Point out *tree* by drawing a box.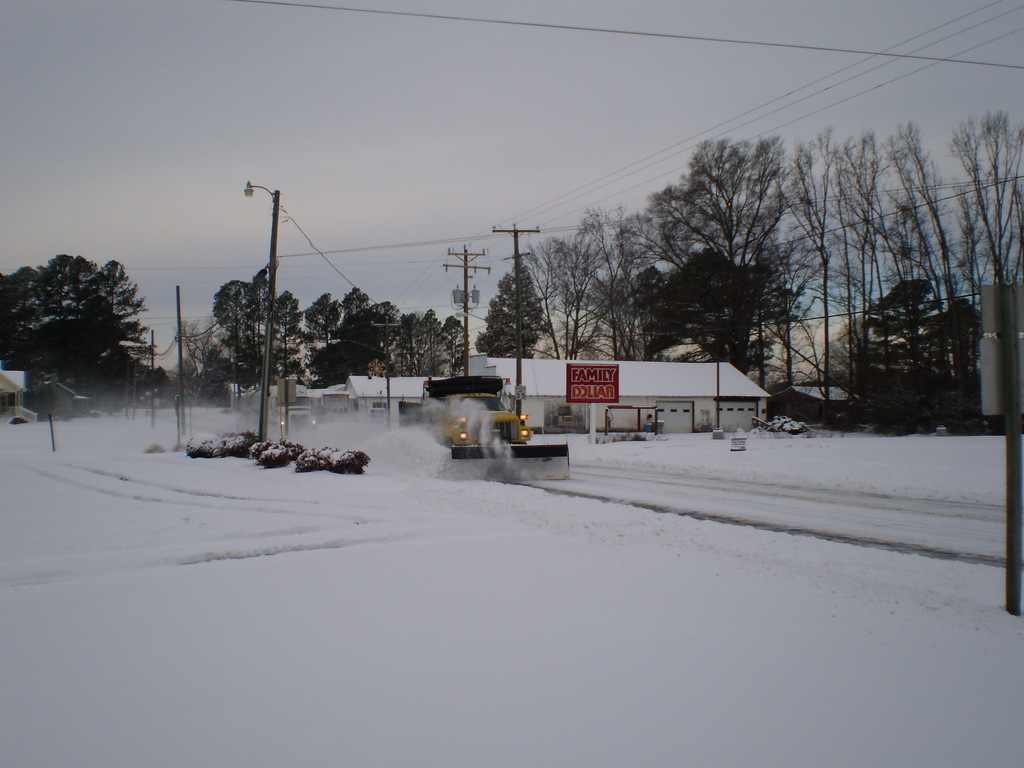
(x1=471, y1=265, x2=545, y2=363).
